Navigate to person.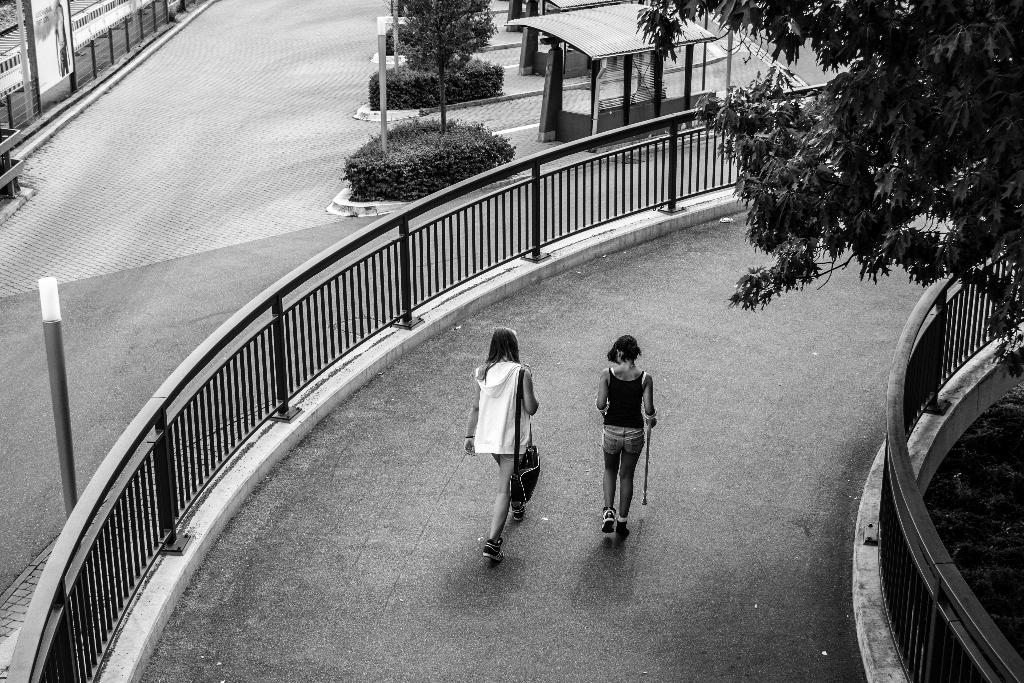
Navigation target: x1=460, y1=325, x2=538, y2=570.
